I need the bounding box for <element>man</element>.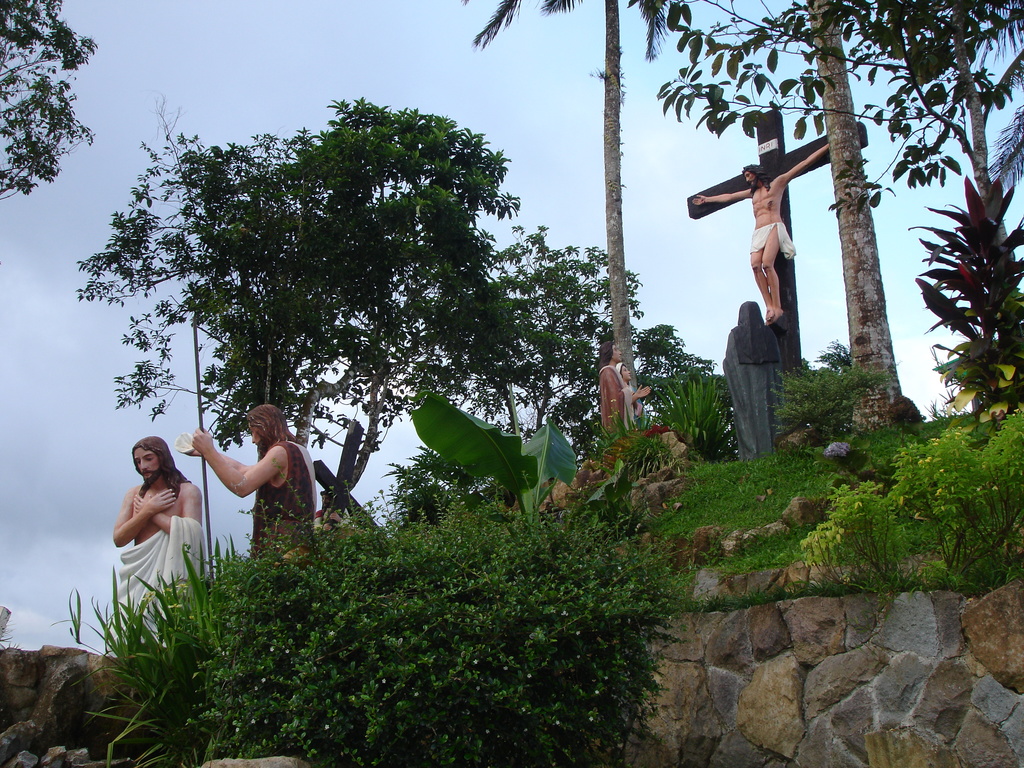
Here it is: bbox=[181, 404, 317, 559].
